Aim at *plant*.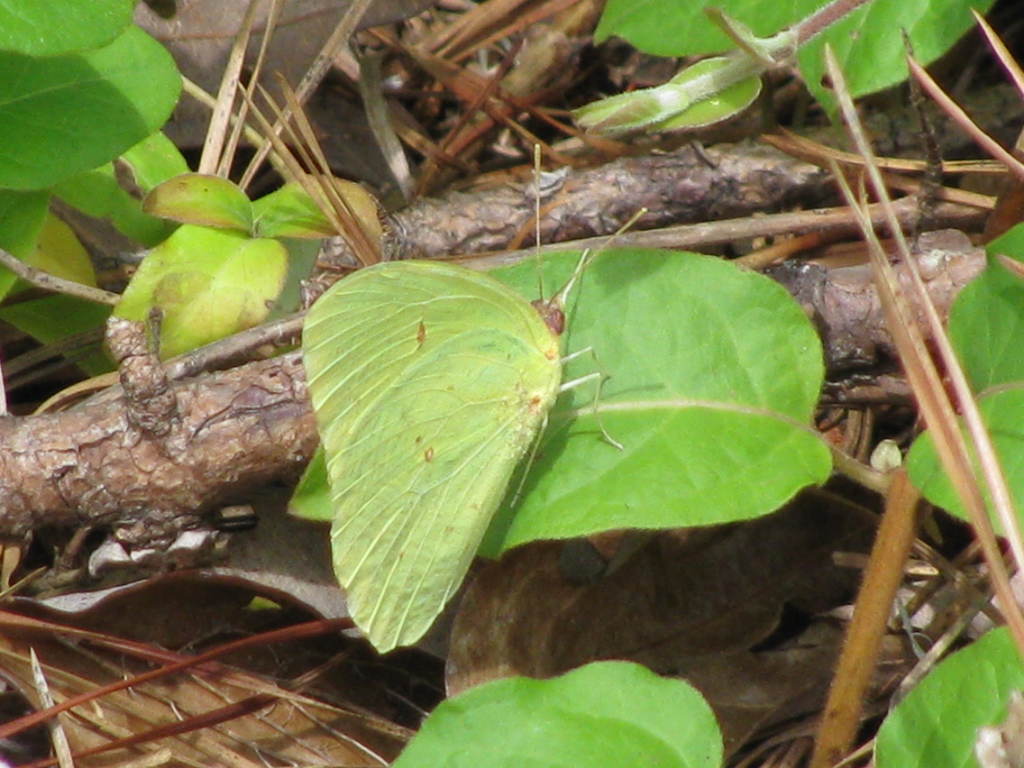
Aimed at bbox=[100, 158, 892, 733].
